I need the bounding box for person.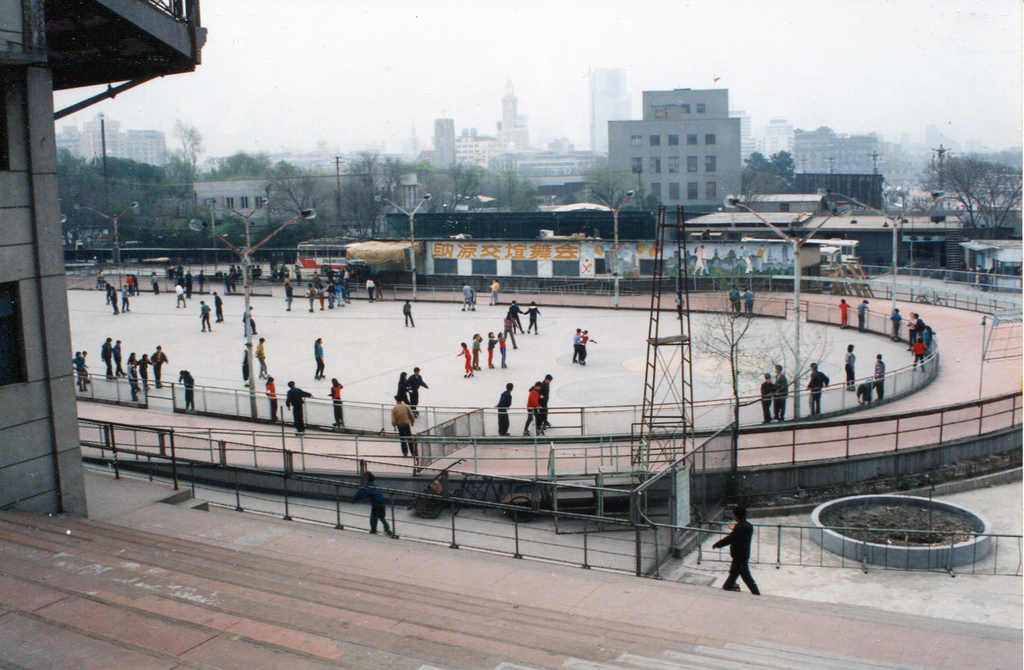
Here it is: {"left": 264, "top": 378, "right": 279, "bottom": 423}.
